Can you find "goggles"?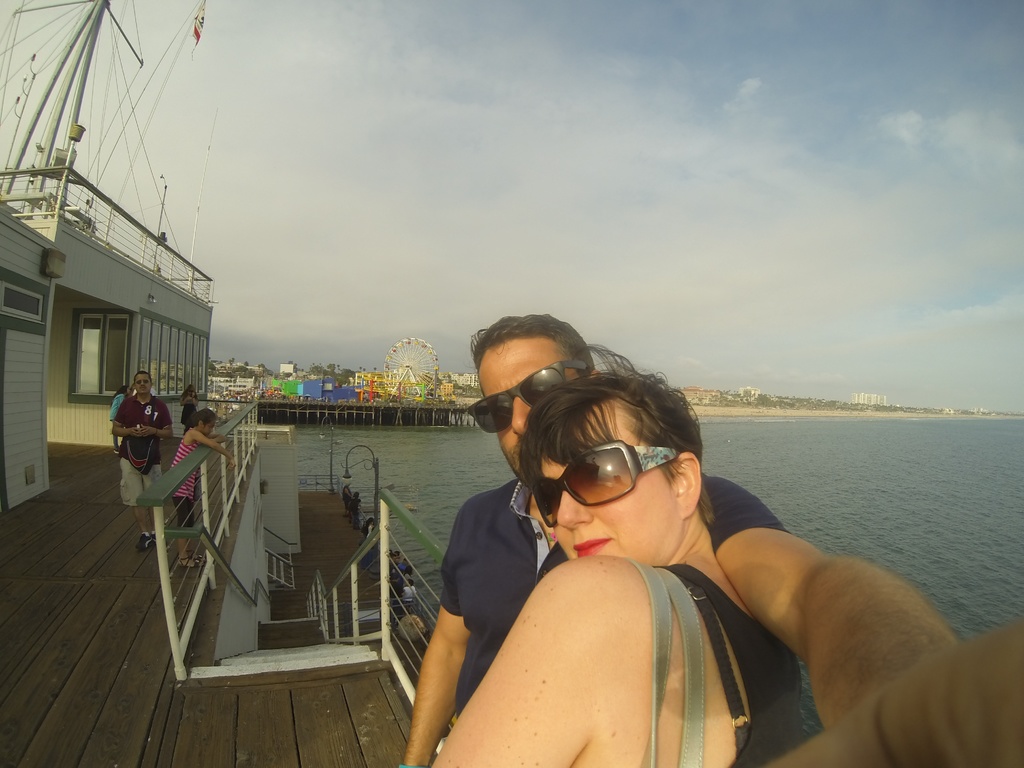
Yes, bounding box: 457,353,591,433.
